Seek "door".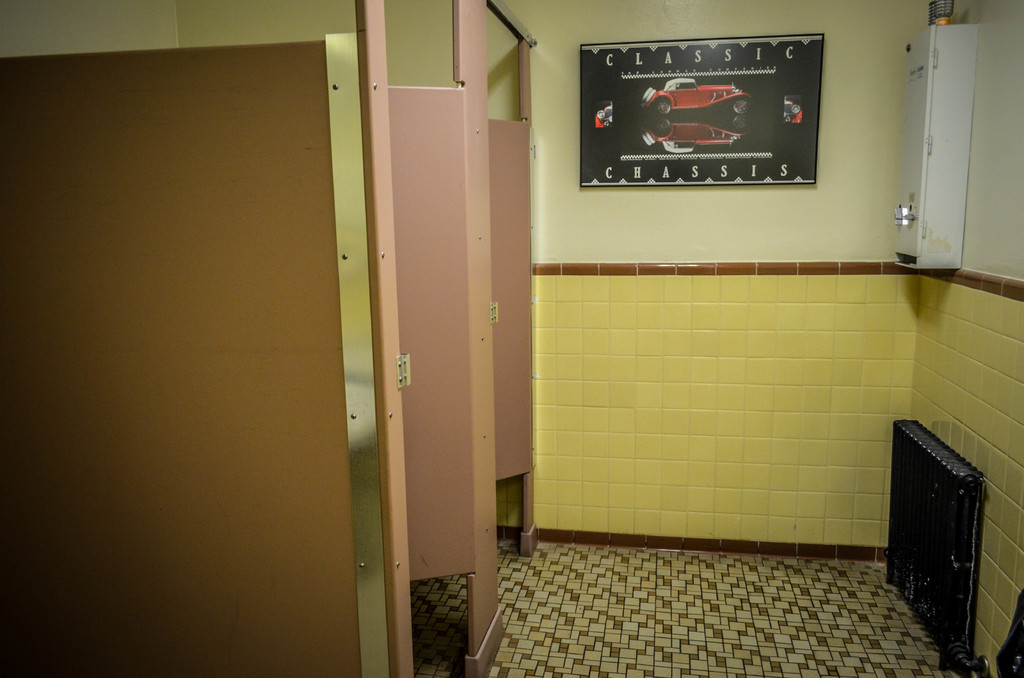
box(3, 37, 365, 677).
